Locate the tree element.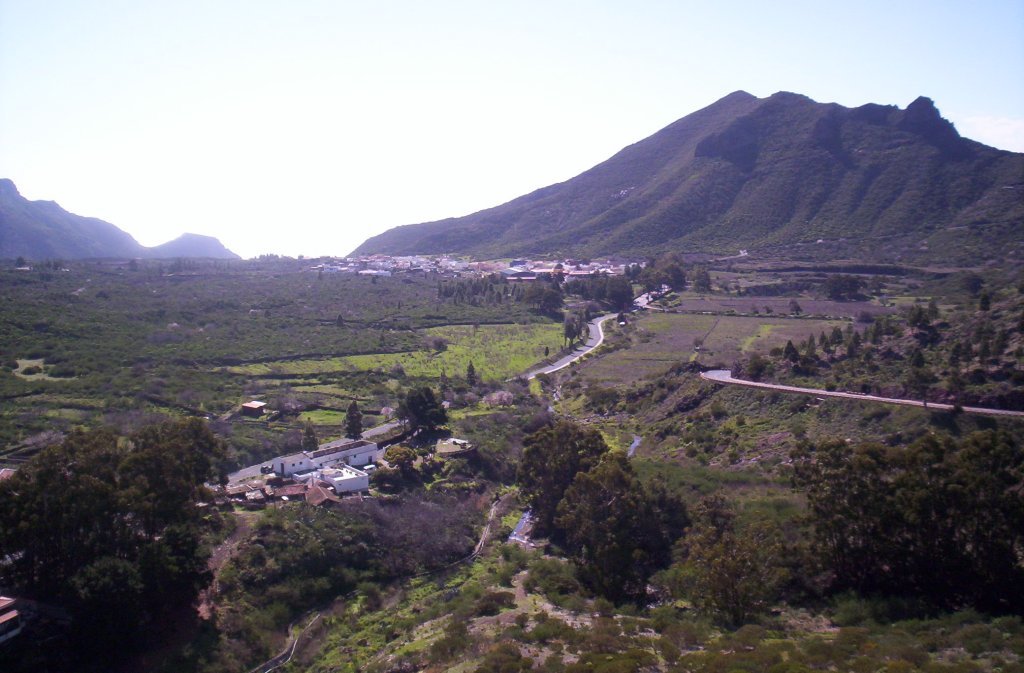
Element bbox: bbox=[747, 349, 766, 379].
